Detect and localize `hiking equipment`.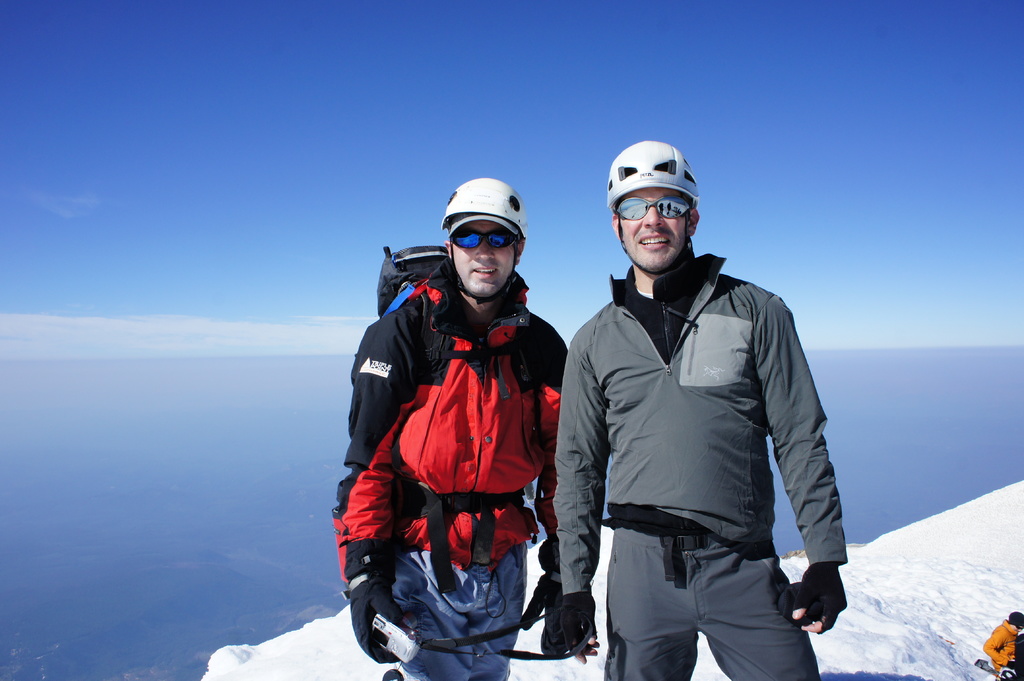
Localized at l=439, t=175, r=525, b=298.
